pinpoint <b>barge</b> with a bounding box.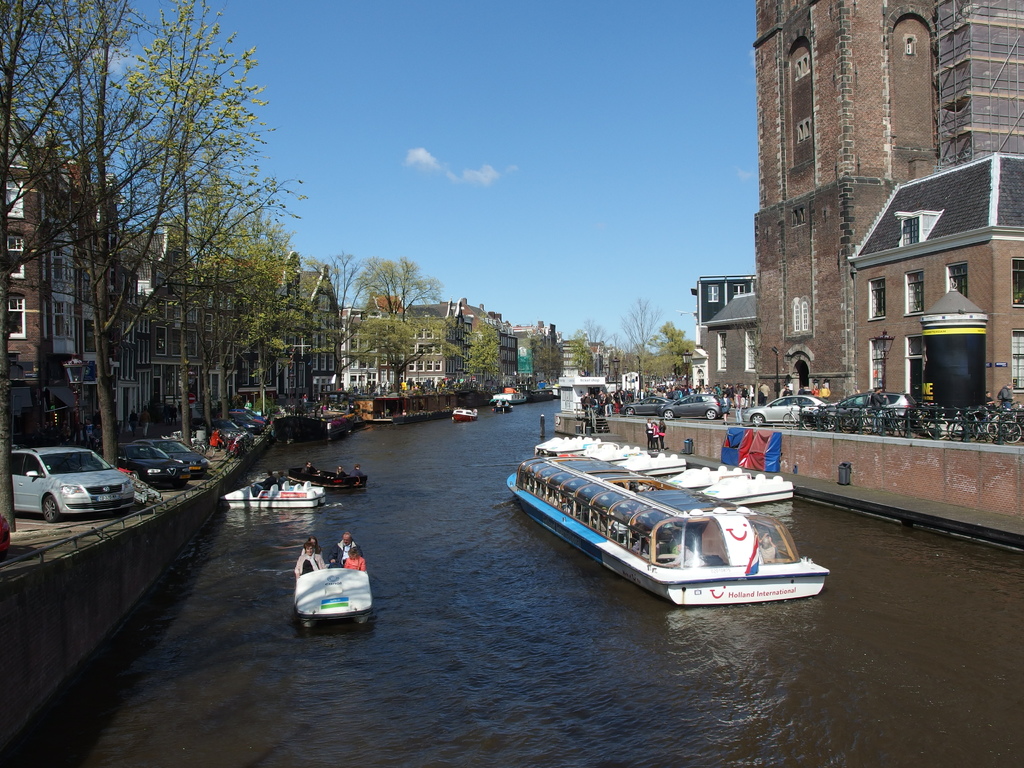
rect(504, 451, 829, 605).
